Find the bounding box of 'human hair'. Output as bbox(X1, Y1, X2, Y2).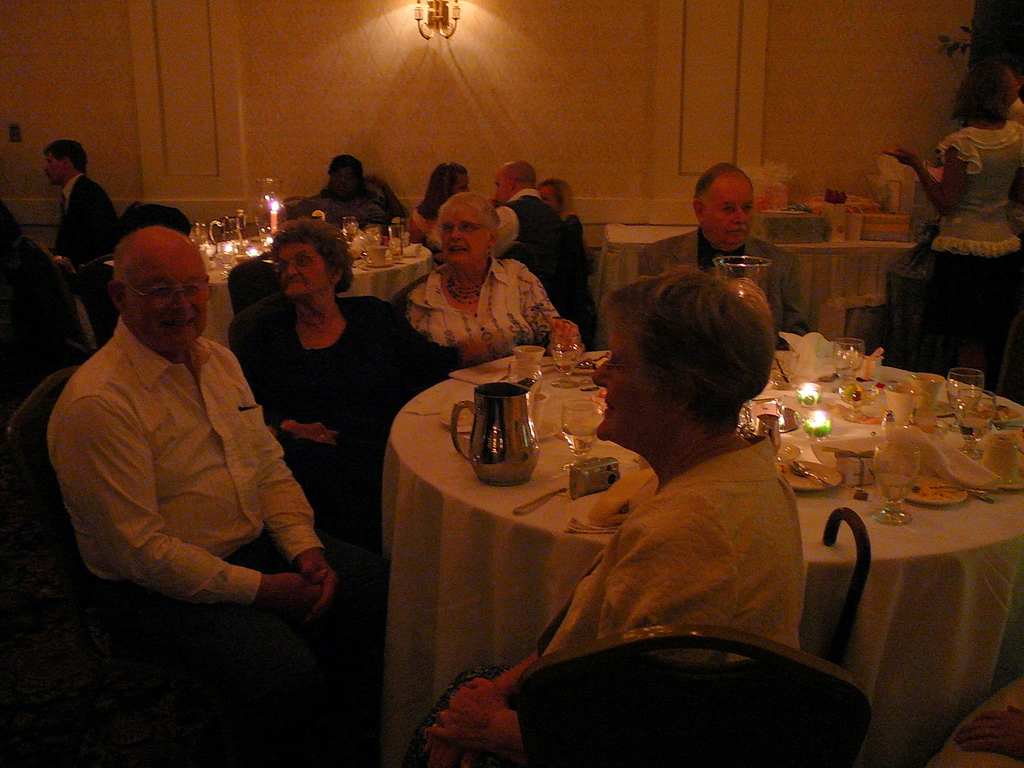
bbox(537, 180, 573, 216).
